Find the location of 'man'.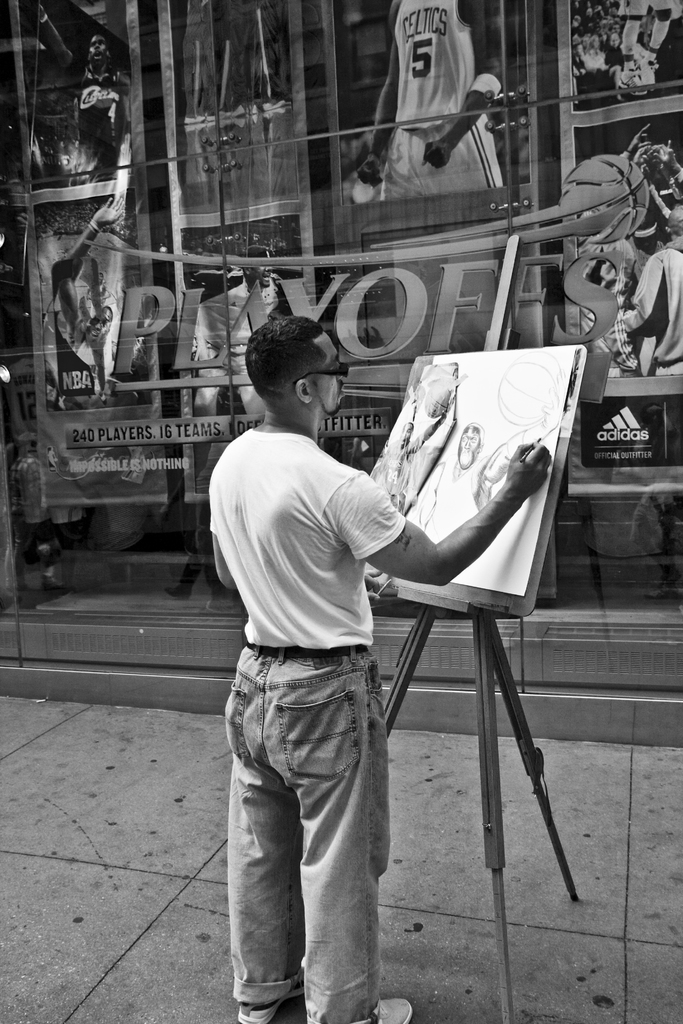
Location: bbox(351, 0, 505, 195).
